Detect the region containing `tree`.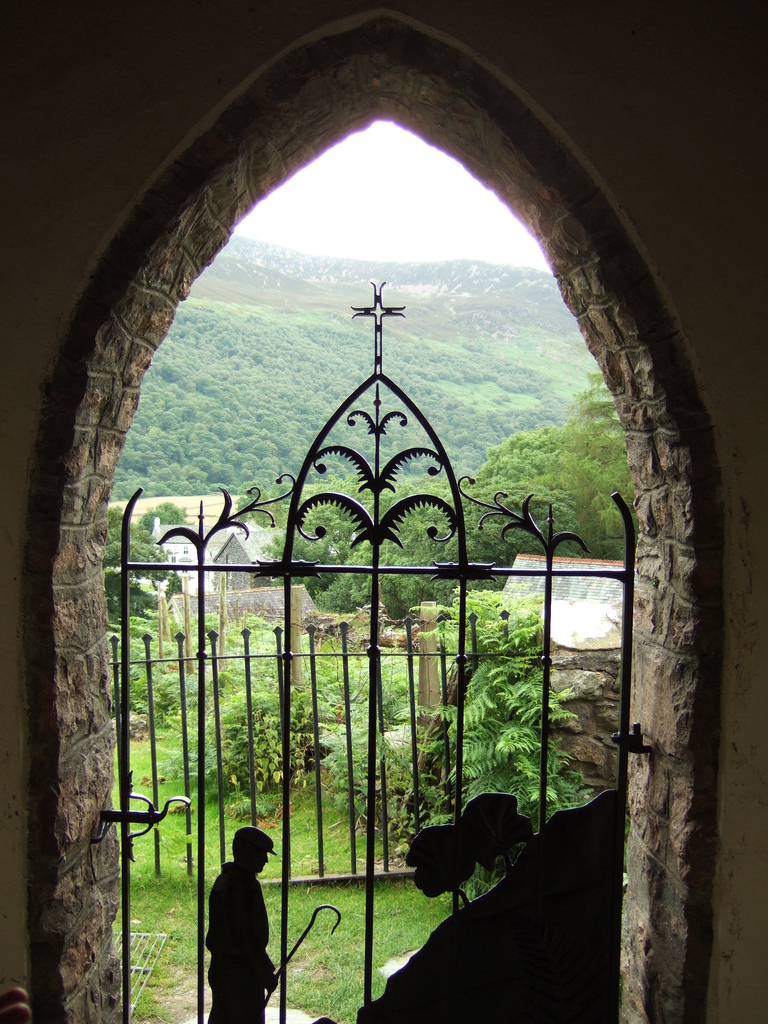
275/464/456/613.
